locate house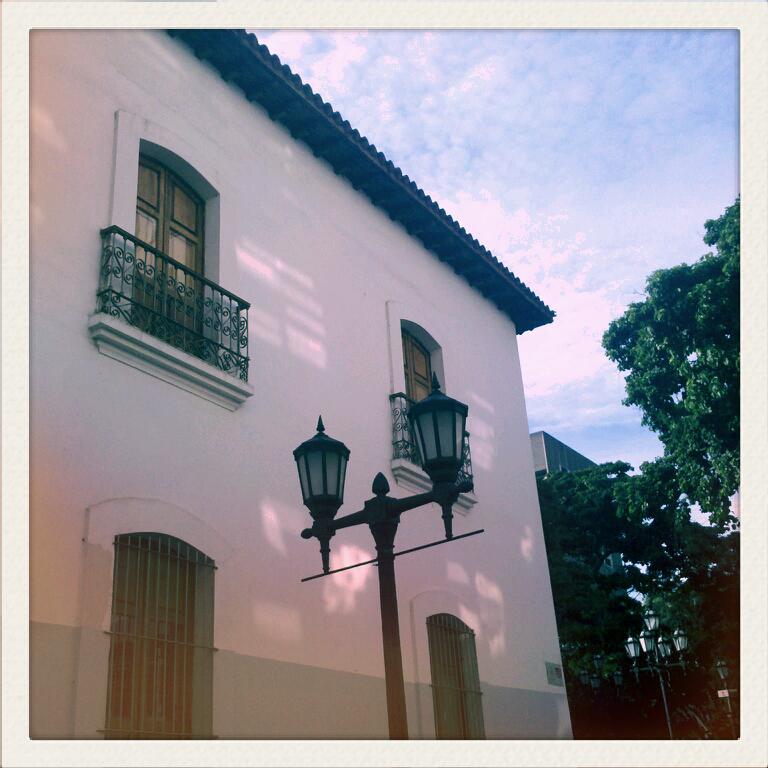
region(23, 26, 553, 736)
